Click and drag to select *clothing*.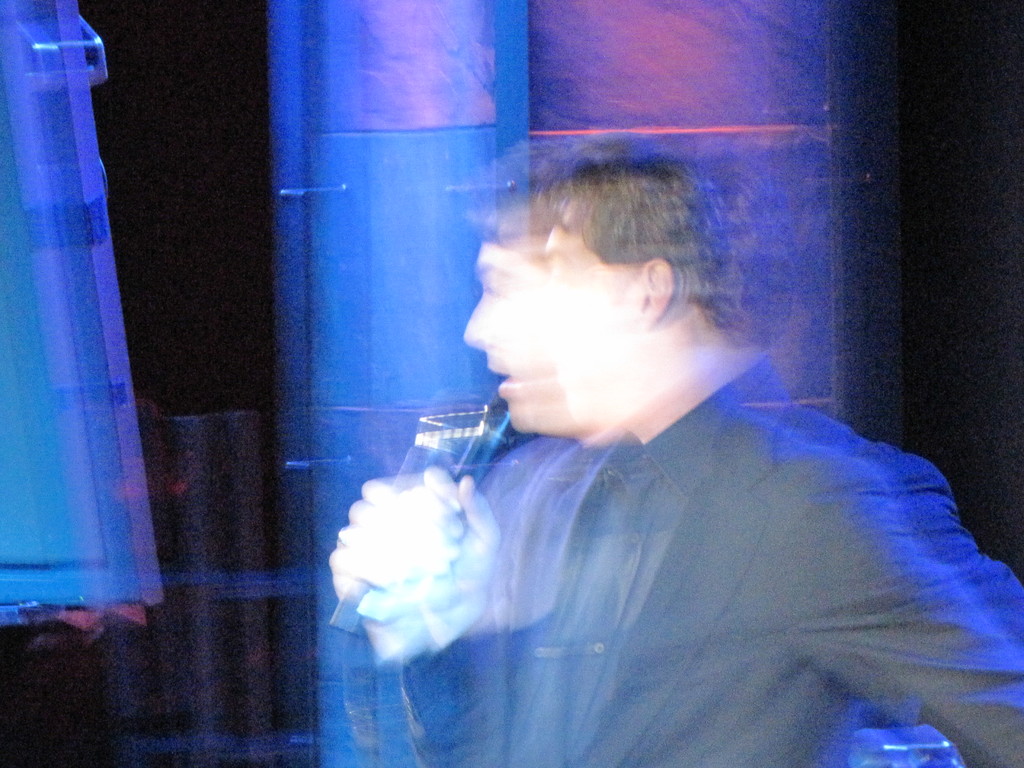
Selection: [369, 310, 1011, 753].
